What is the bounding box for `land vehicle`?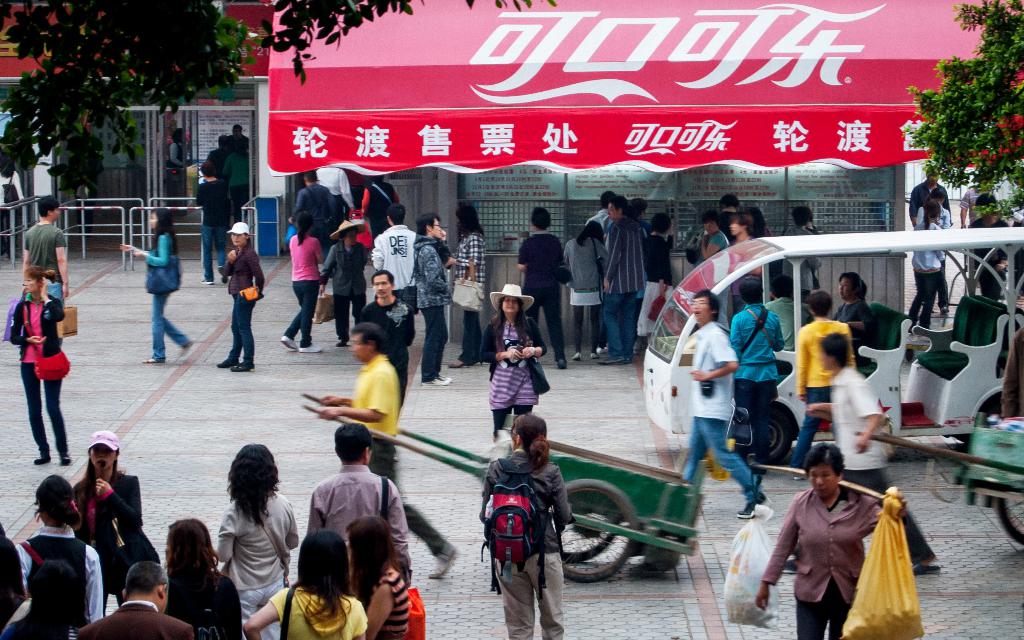
Rect(636, 226, 1023, 491).
